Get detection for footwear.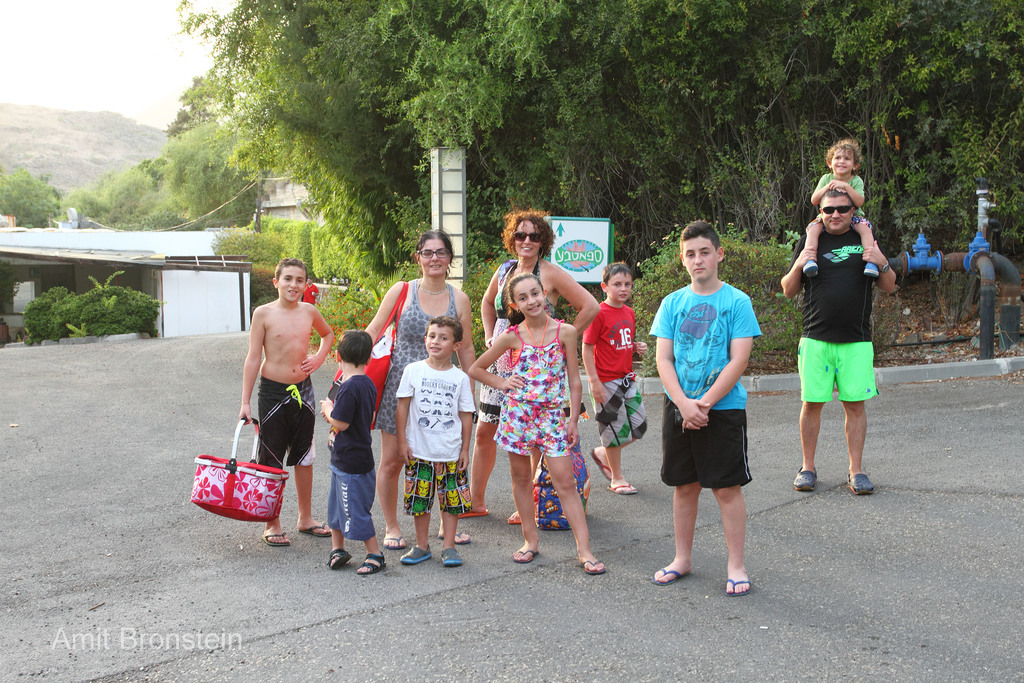
Detection: (586,448,614,483).
